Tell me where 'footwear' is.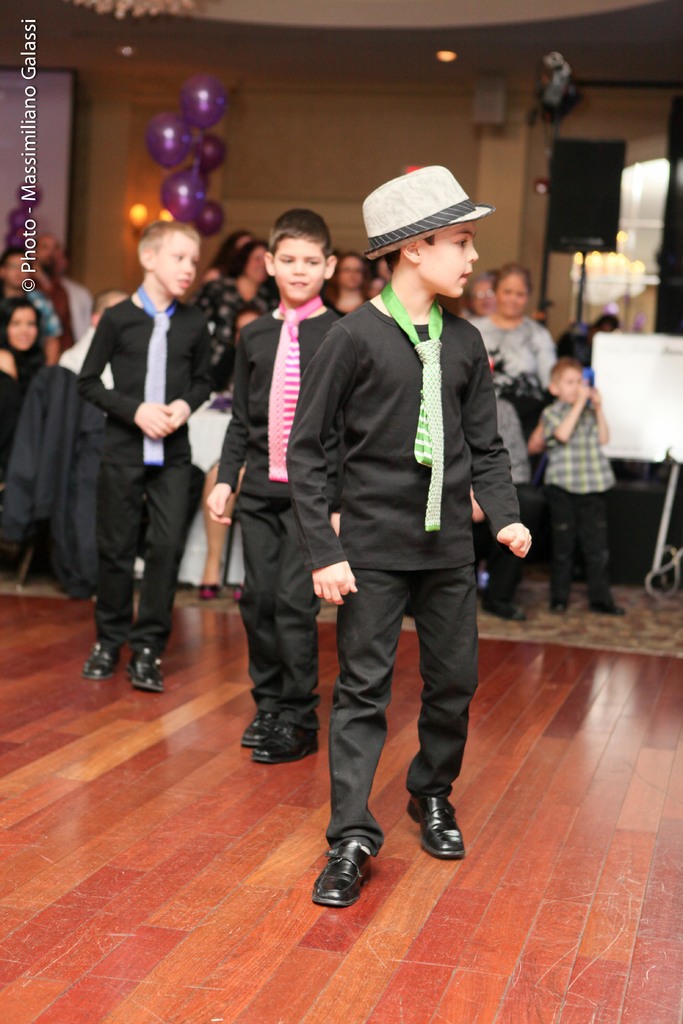
'footwear' is at {"left": 589, "top": 596, "right": 629, "bottom": 615}.
